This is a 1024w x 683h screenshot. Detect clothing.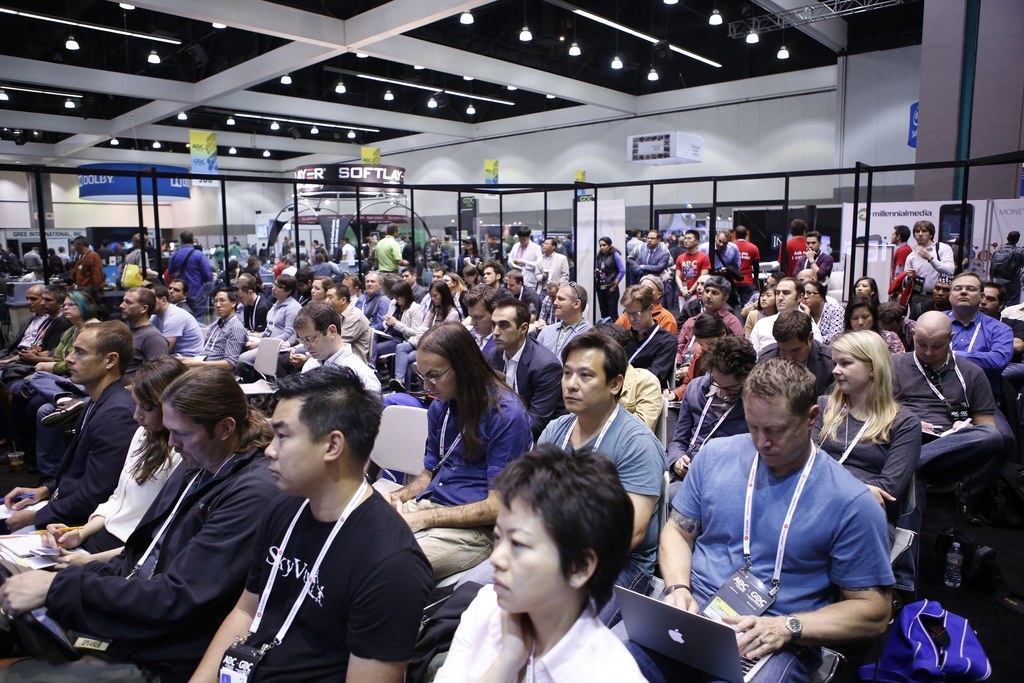
[x1=888, y1=242, x2=907, y2=299].
